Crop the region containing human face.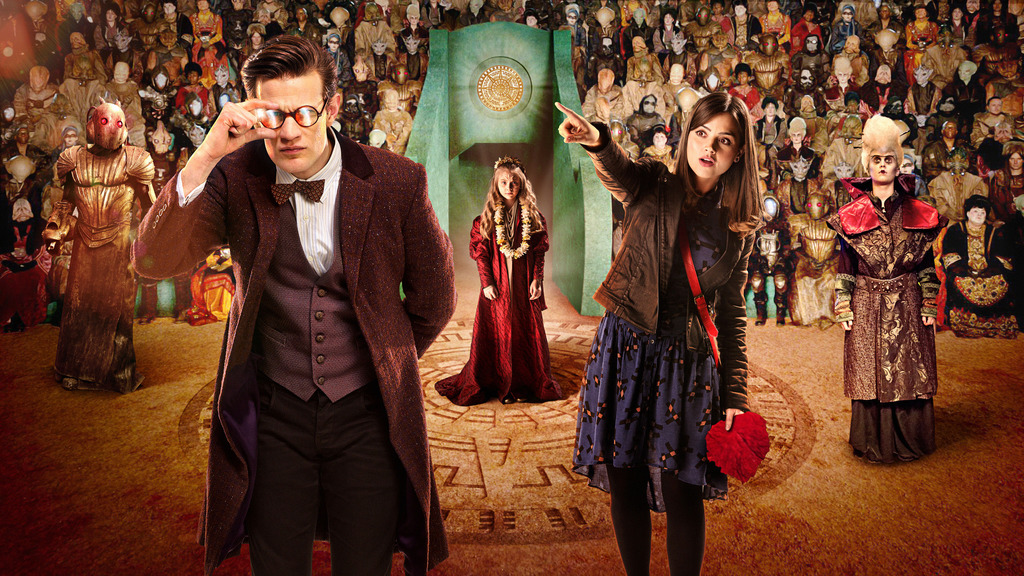
Crop region: box=[992, 0, 1002, 15].
